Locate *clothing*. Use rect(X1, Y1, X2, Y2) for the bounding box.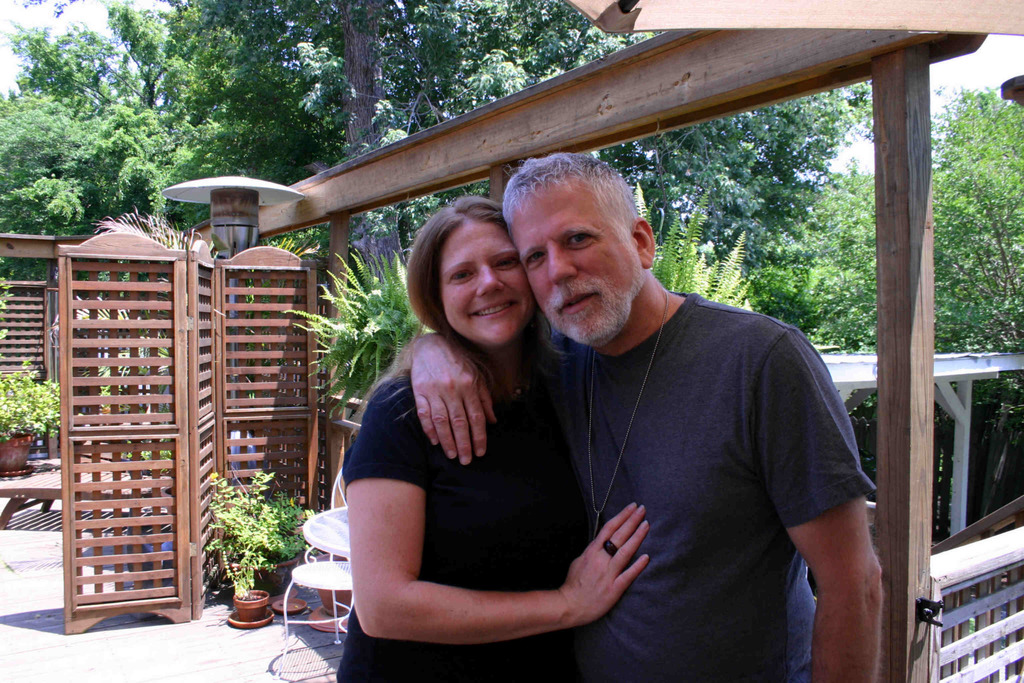
rect(333, 363, 584, 682).
